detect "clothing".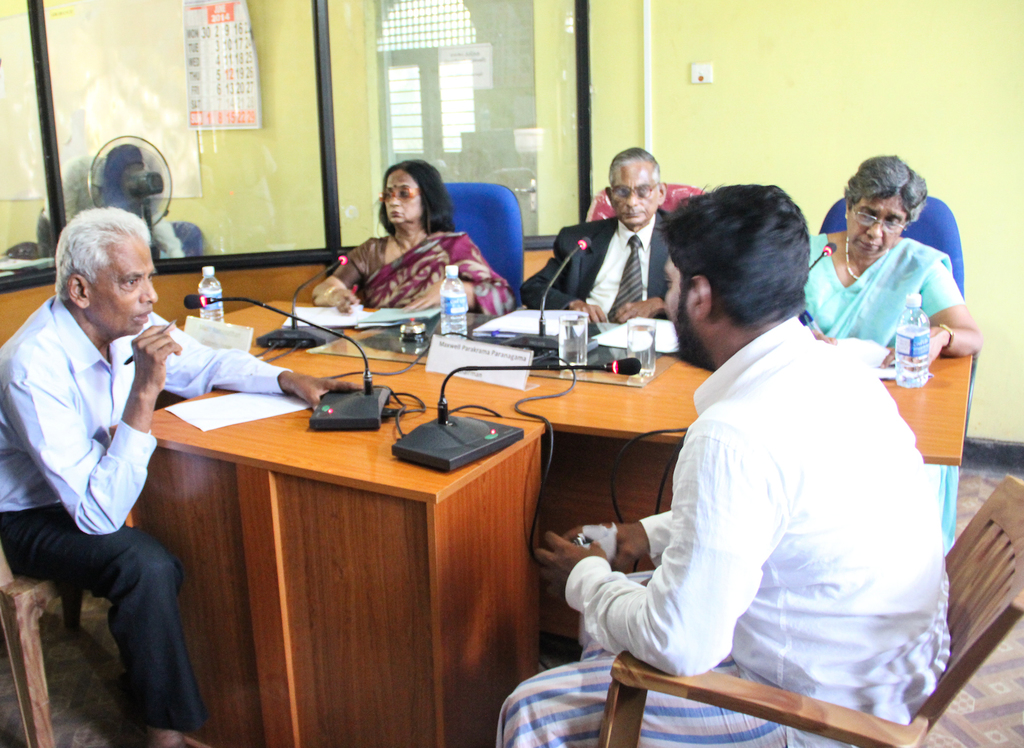
Detected at x1=803 y1=236 x2=970 y2=576.
